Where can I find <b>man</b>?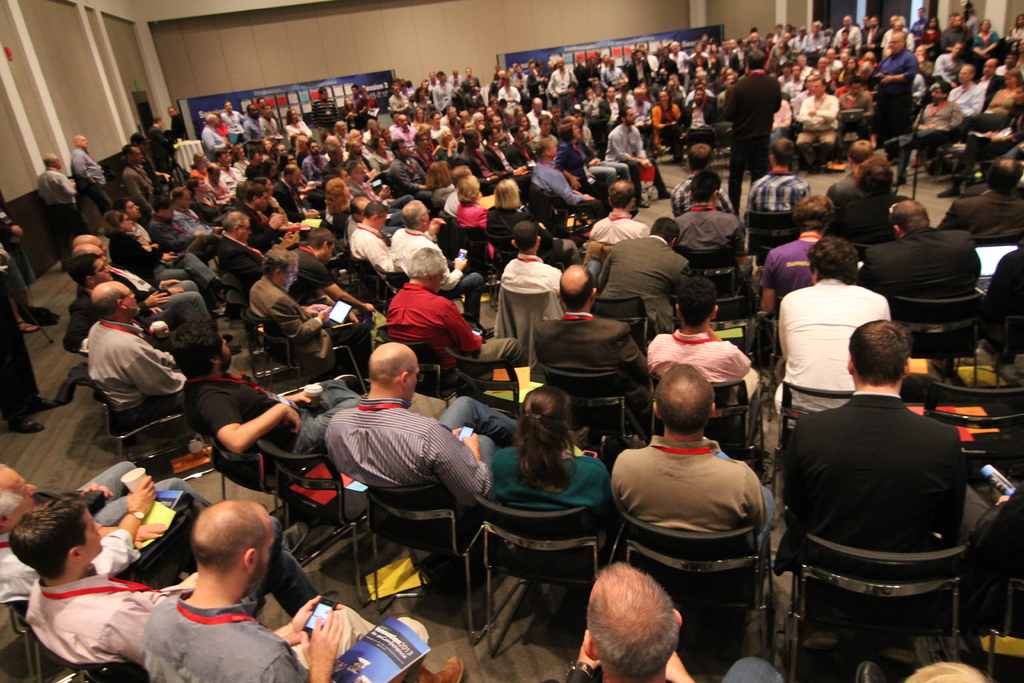
You can find it at (255, 173, 311, 227).
